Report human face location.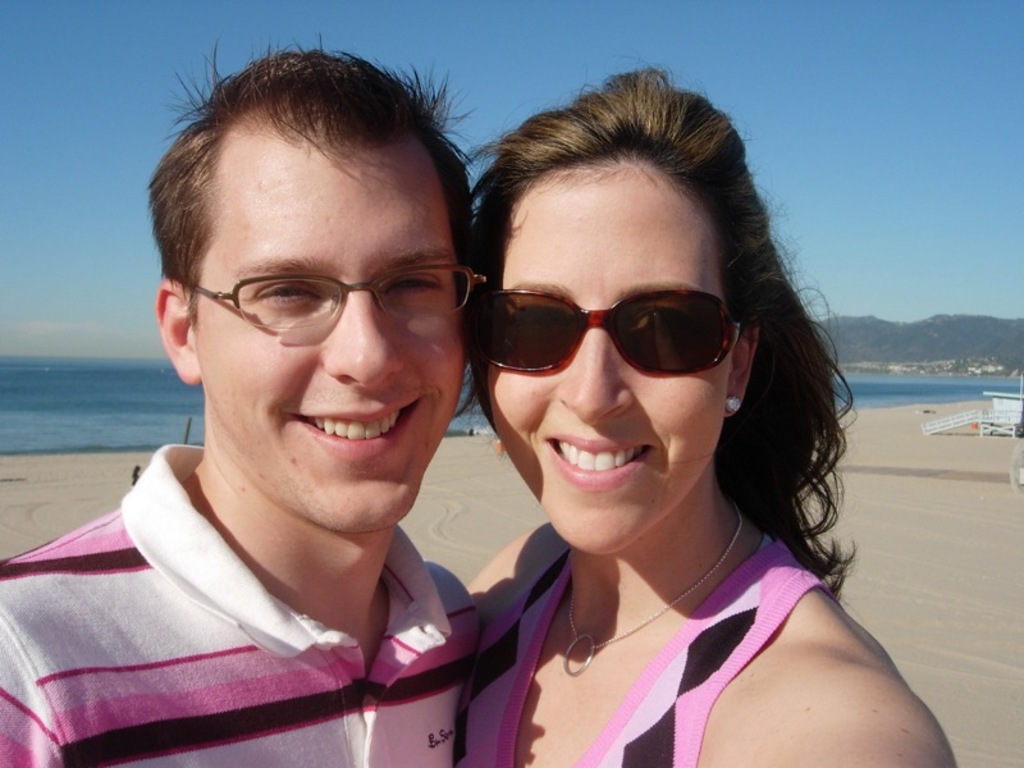
Report: rect(195, 161, 468, 531).
